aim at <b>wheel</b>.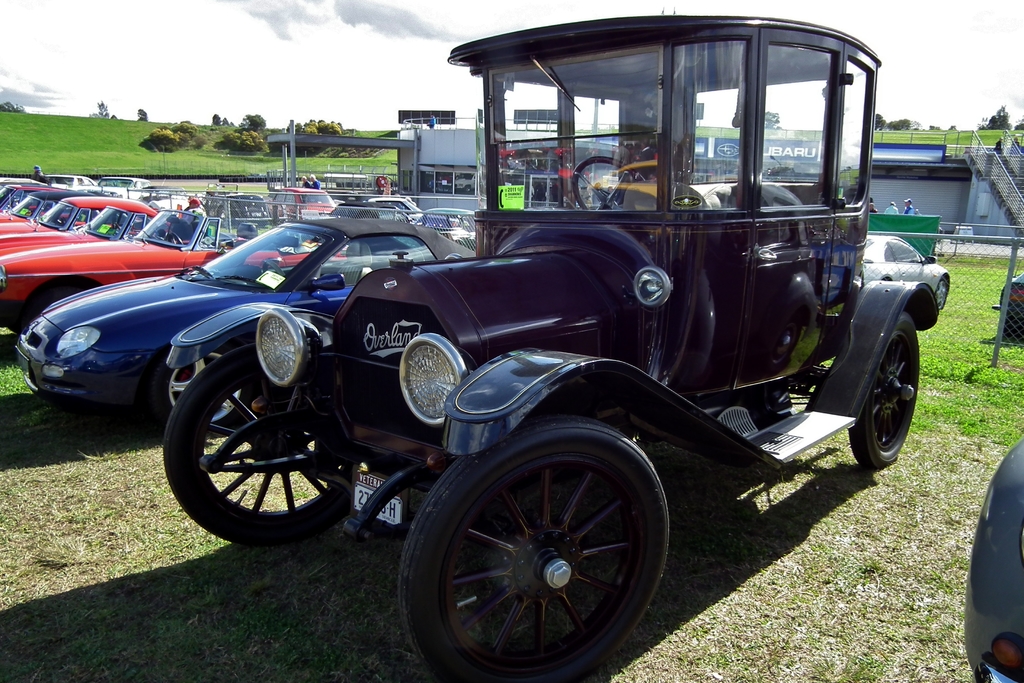
Aimed at 161,348,356,547.
